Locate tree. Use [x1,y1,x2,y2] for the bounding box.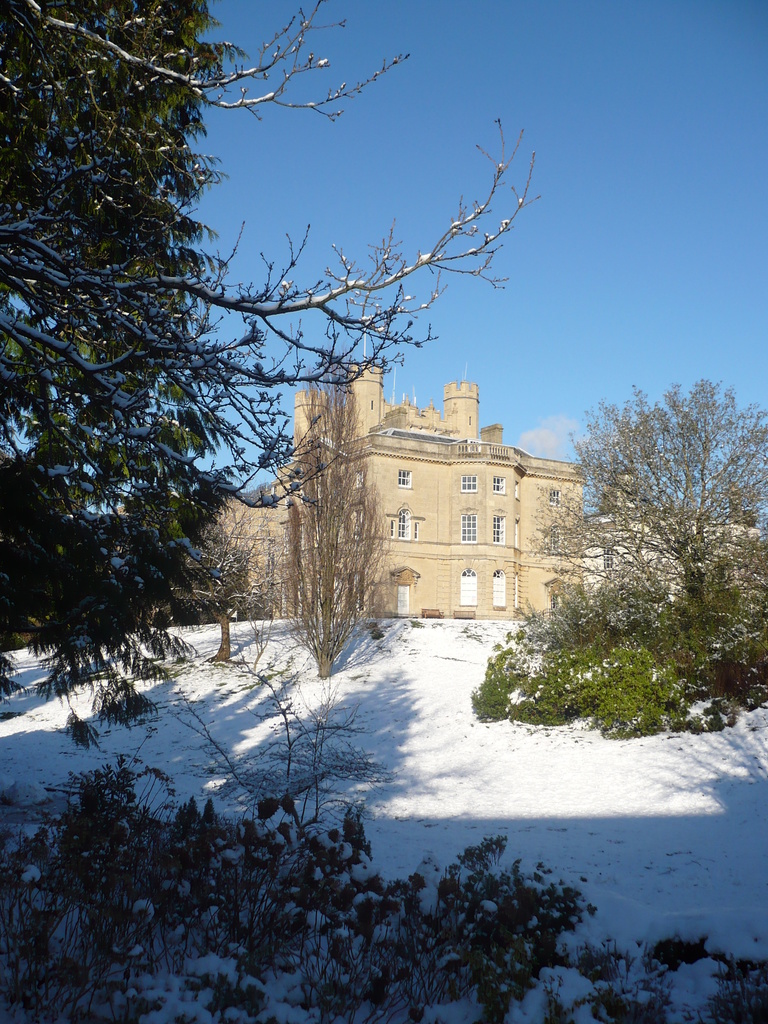
[275,369,397,692].
